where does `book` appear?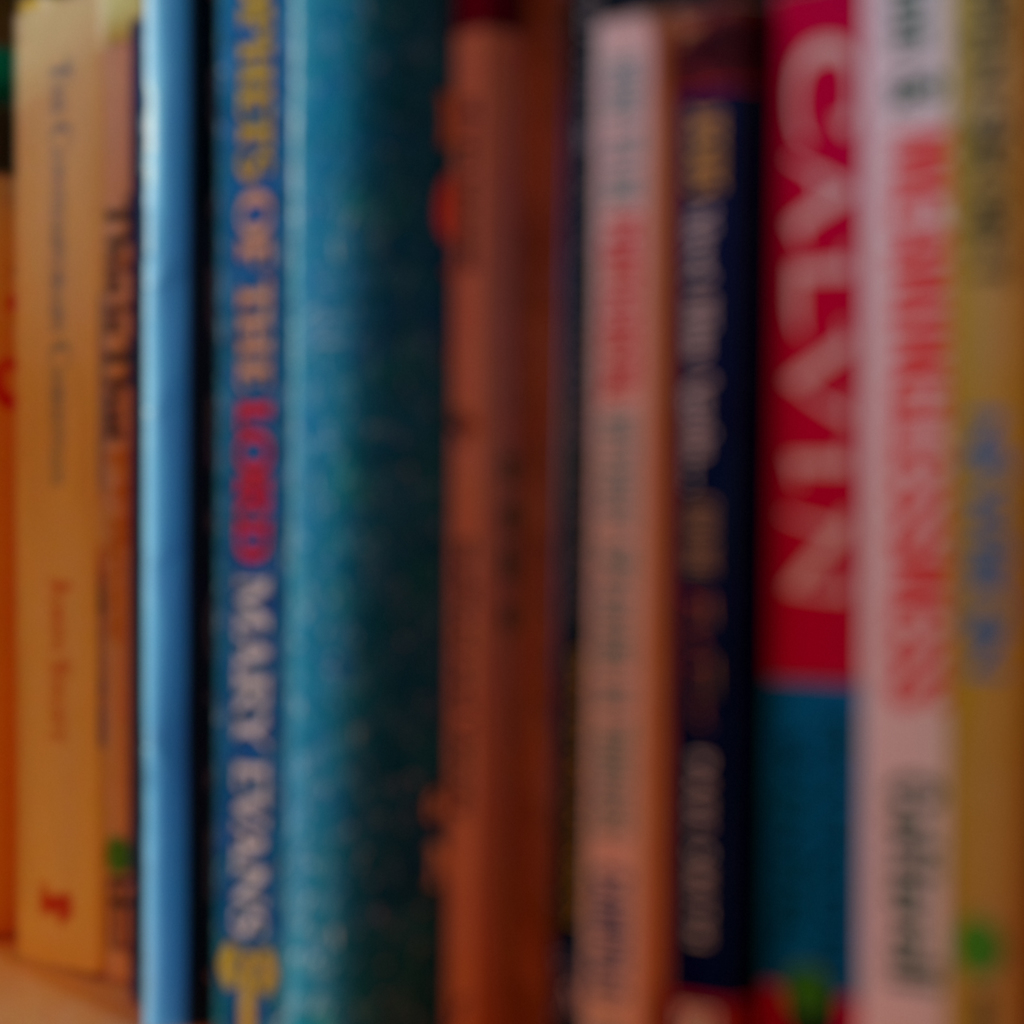
Appears at bbox(739, 0, 851, 1001).
